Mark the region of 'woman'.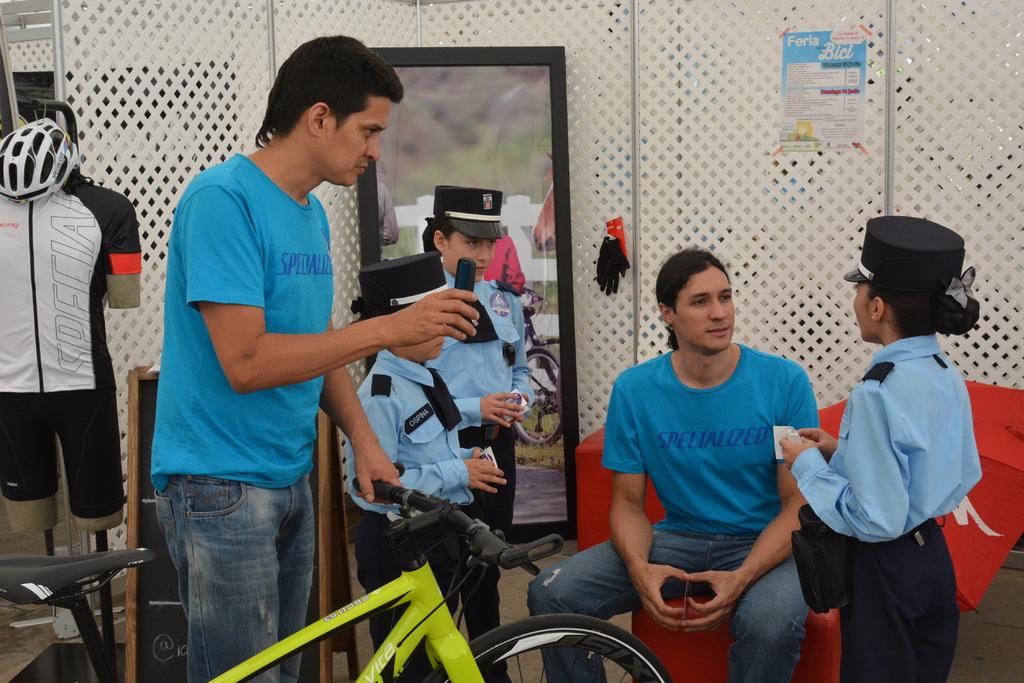
Region: [419, 186, 529, 682].
